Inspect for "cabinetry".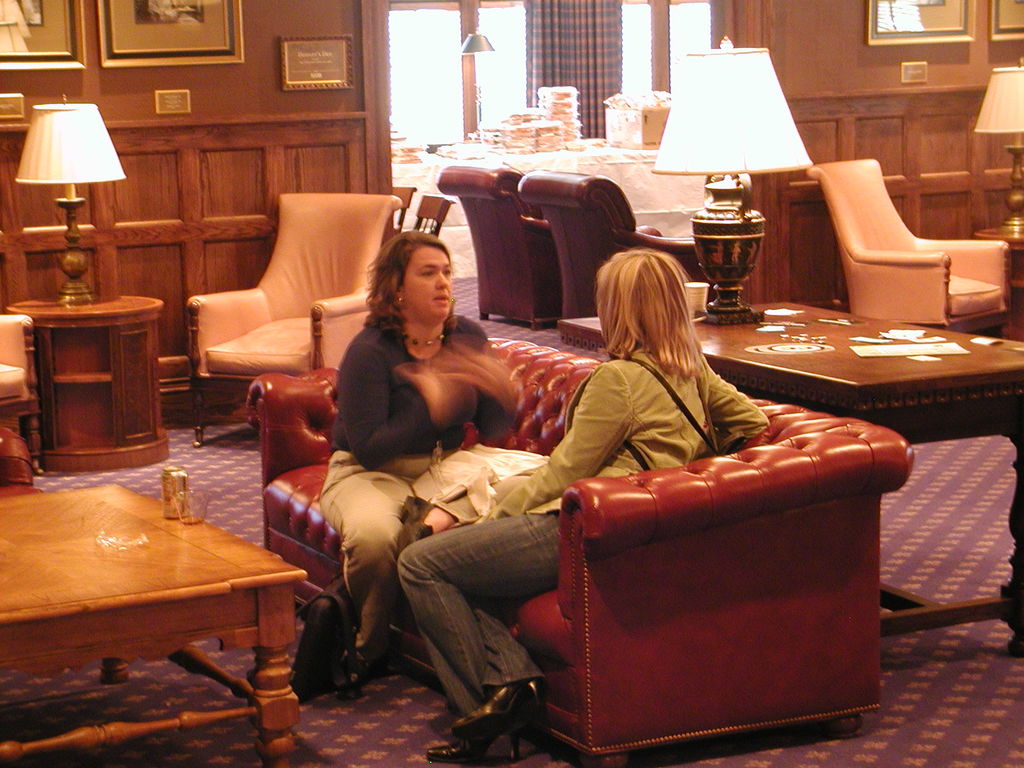
Inspection: locate(710, 0, 1023, 308).
